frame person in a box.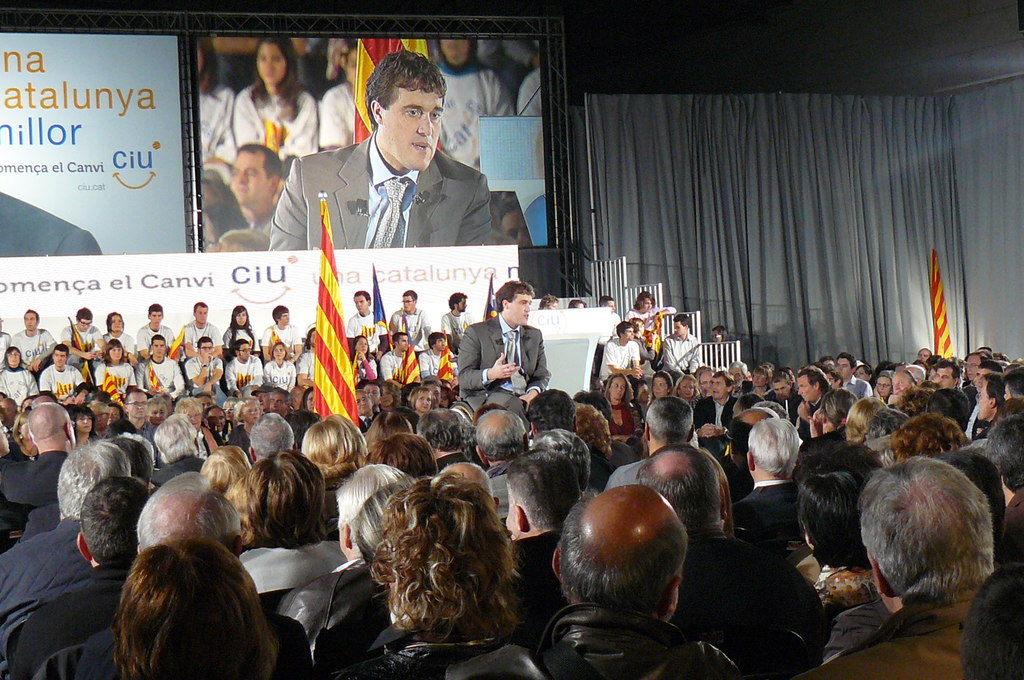
436:34:509:166.
